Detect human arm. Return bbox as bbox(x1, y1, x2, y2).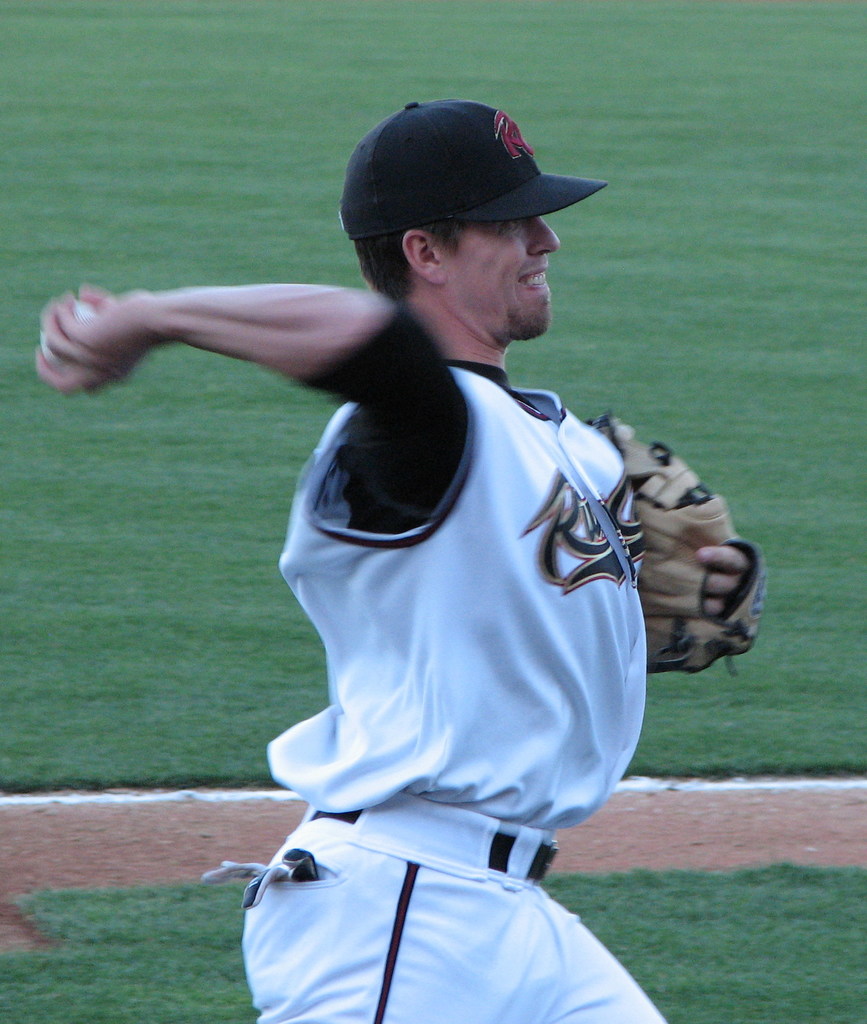
bbox(612, 529, 783, 632).
